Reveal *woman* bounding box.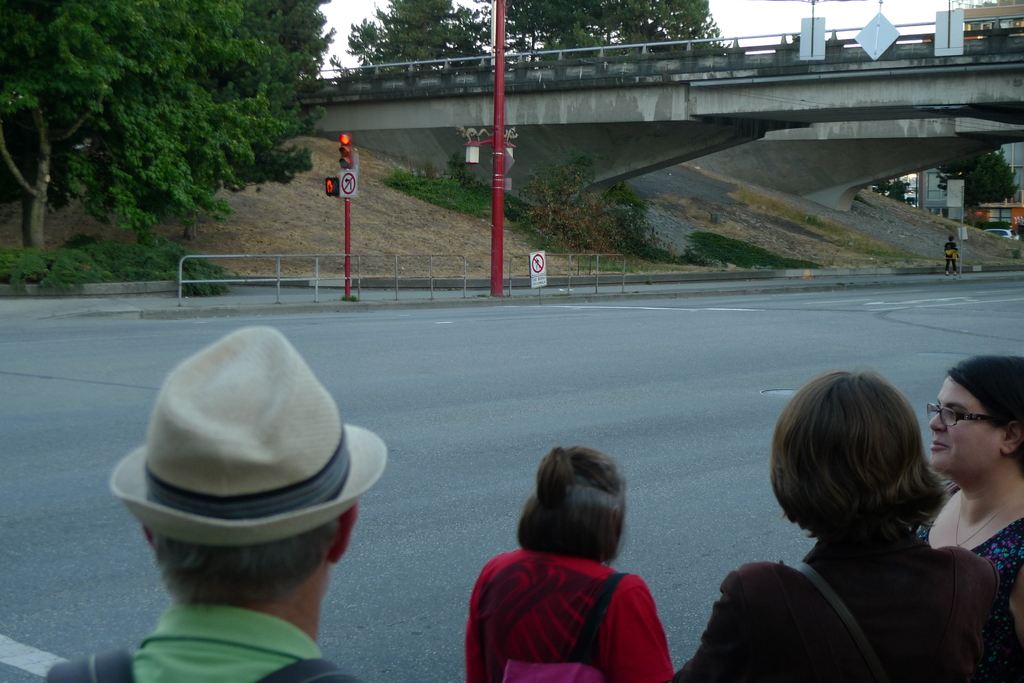
Revealed: locate(699, 356, 1005, 682).
